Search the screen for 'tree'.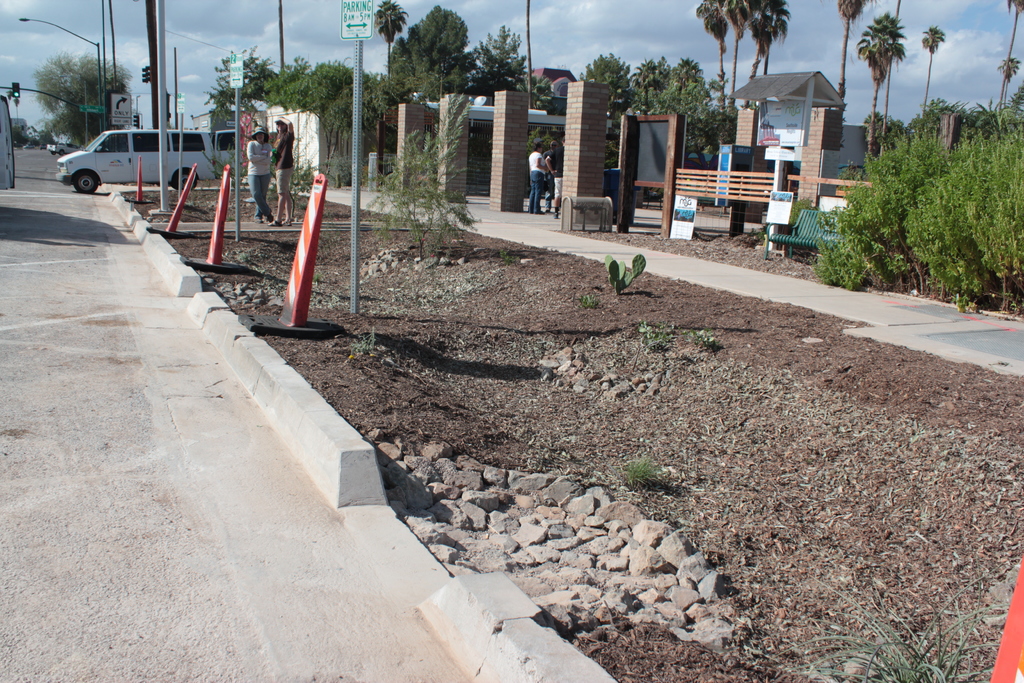
Found at pyautogui.locateOnScreen(29, 50, 140, 149).
